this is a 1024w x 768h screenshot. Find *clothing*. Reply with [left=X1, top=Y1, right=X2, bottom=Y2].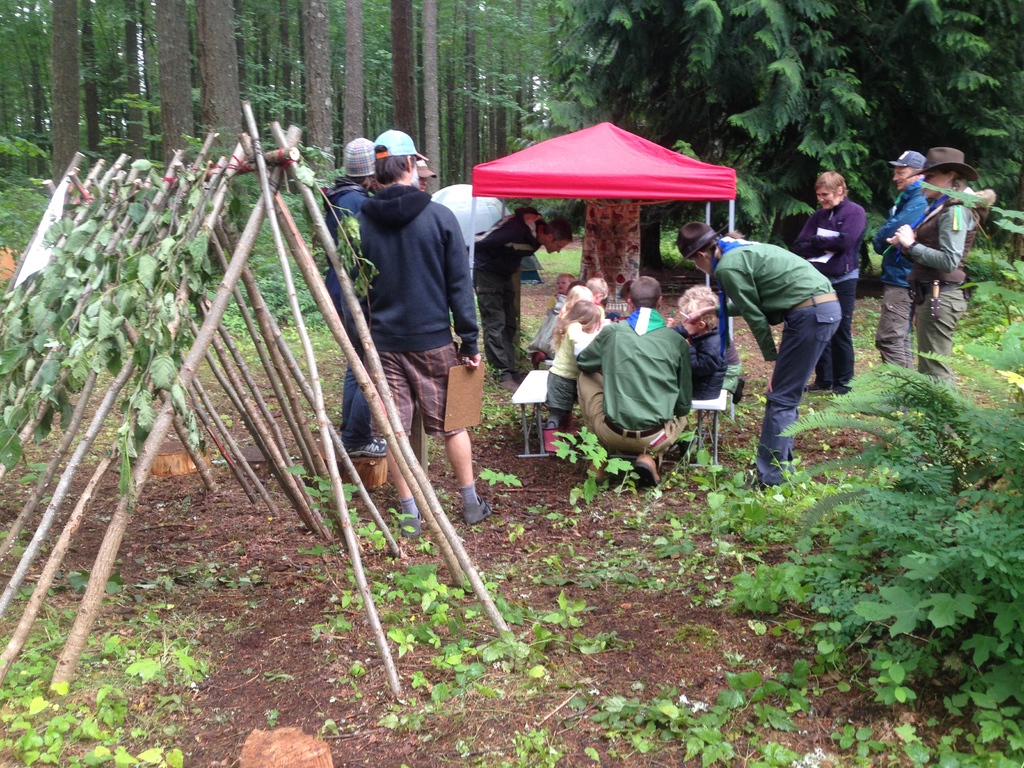
[left=573, top=277, right=717, bottom=484].
